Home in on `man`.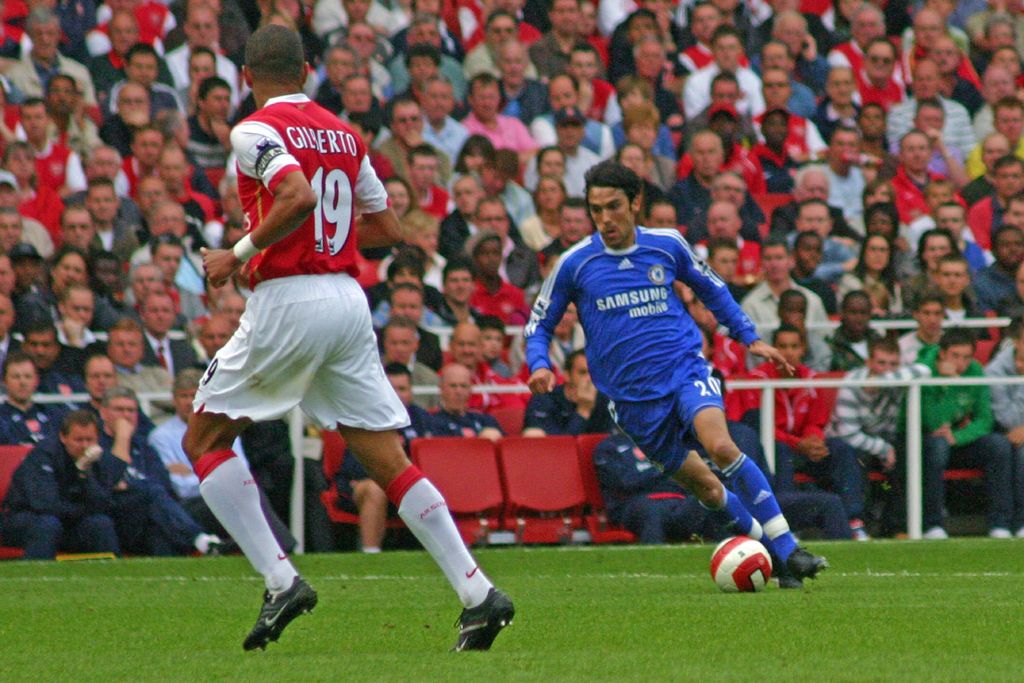
Homed in at 177,19,524,658.
